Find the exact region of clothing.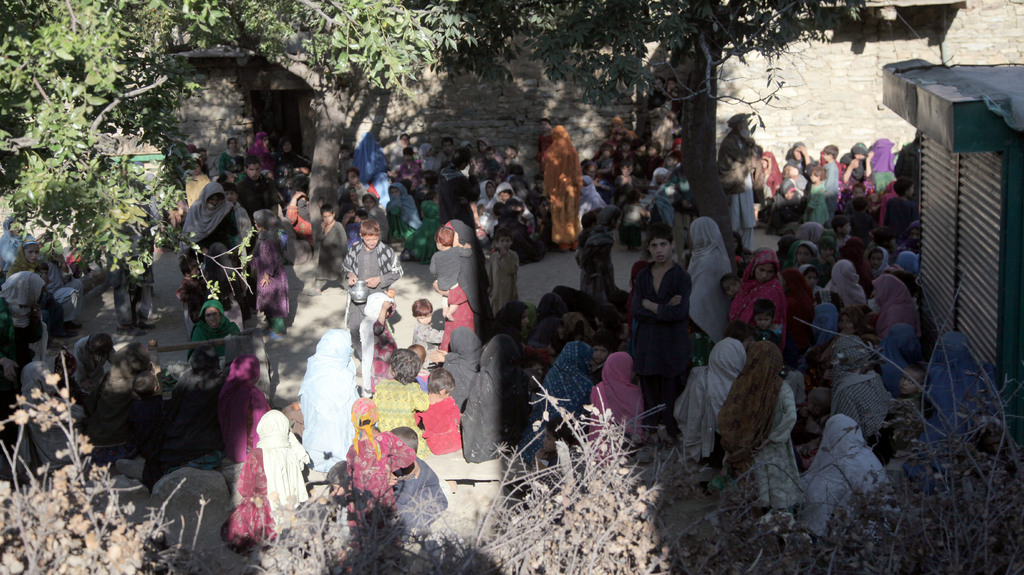
Exact region: left=461, top=332, right=532, bottom=450.
